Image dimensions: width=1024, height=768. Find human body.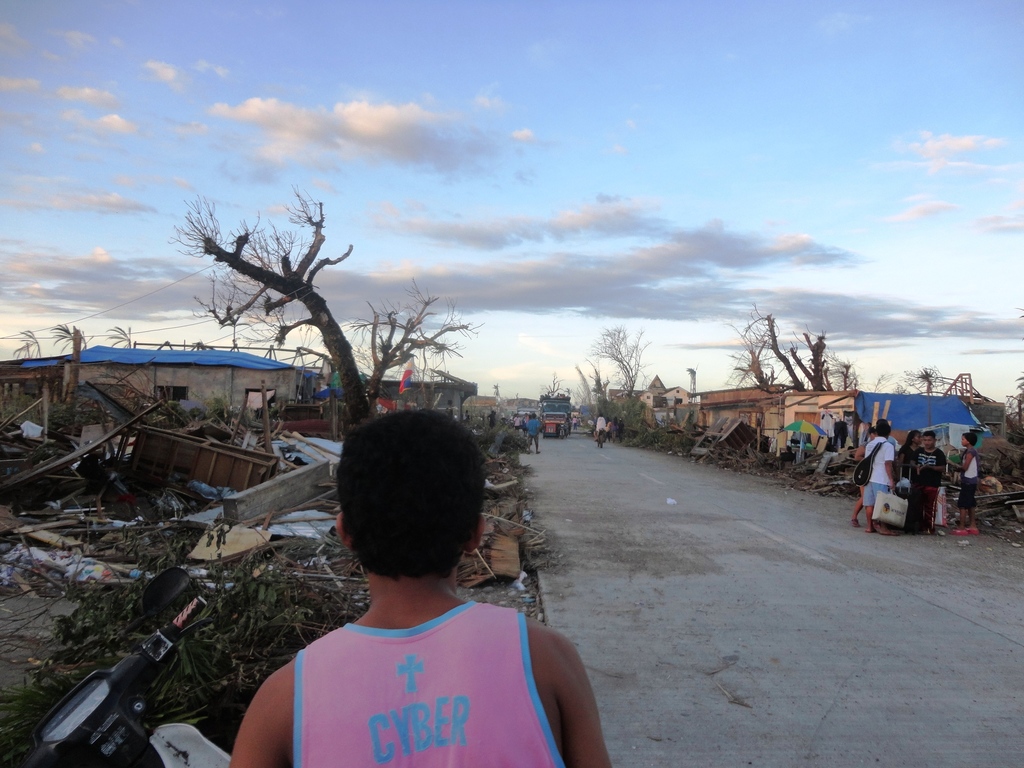
{"x1": 593, "y1": 417, "x2": 608, "y2": 441}.
